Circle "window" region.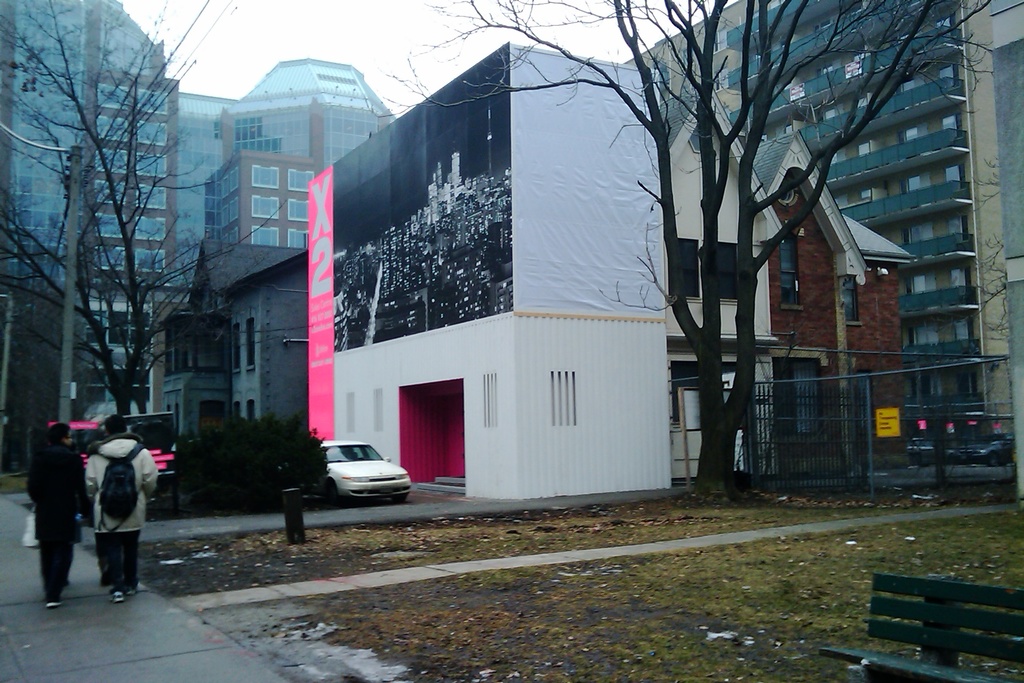
Region: 97 147 125 173.
